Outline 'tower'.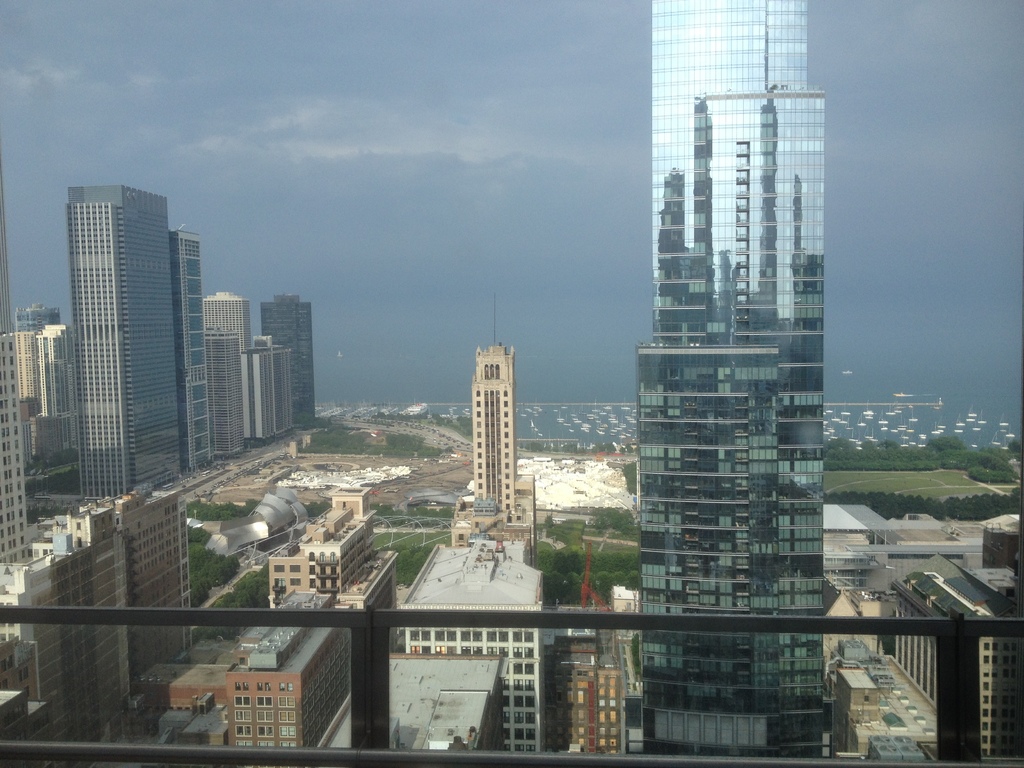
Outline: crop(608, 0, 853, 767).
